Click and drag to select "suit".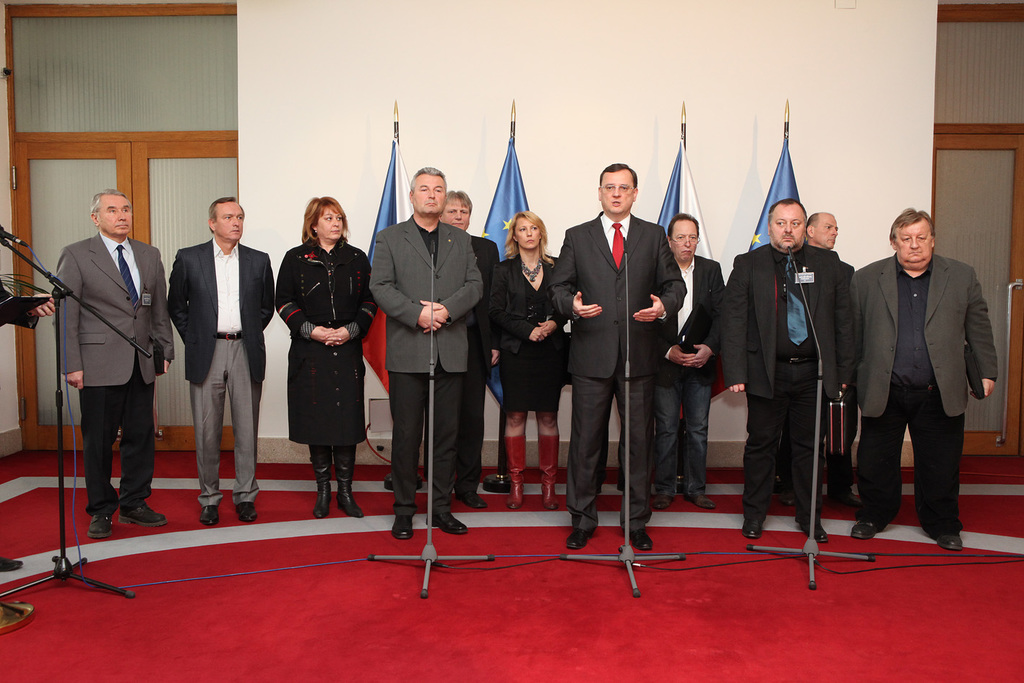
Selection: [655,254,724,488].
